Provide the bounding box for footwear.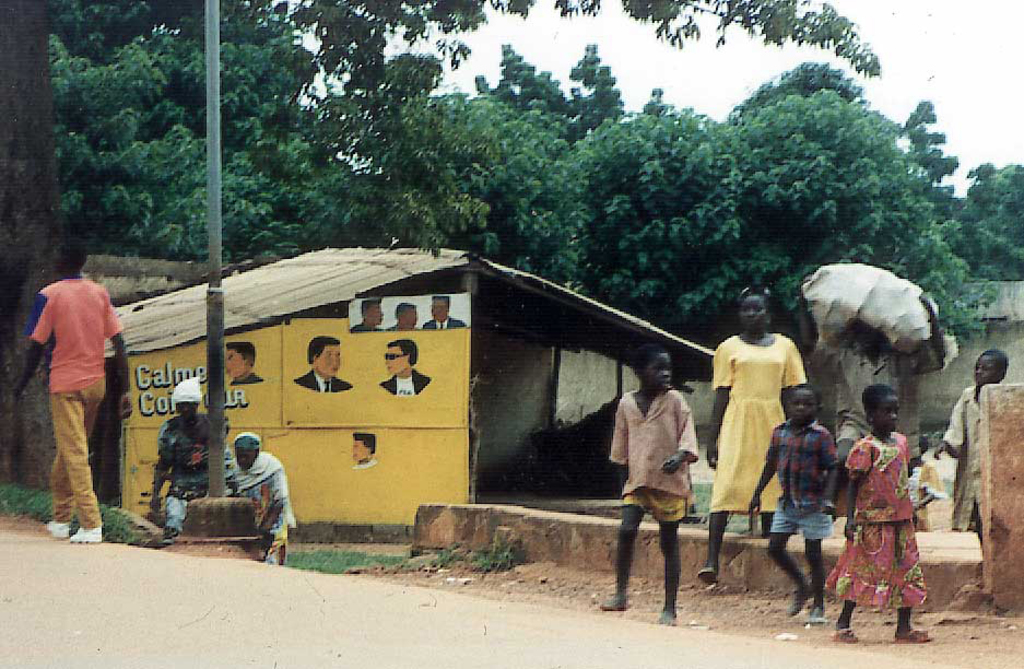
bbox=[70, 524, 101, 548].
